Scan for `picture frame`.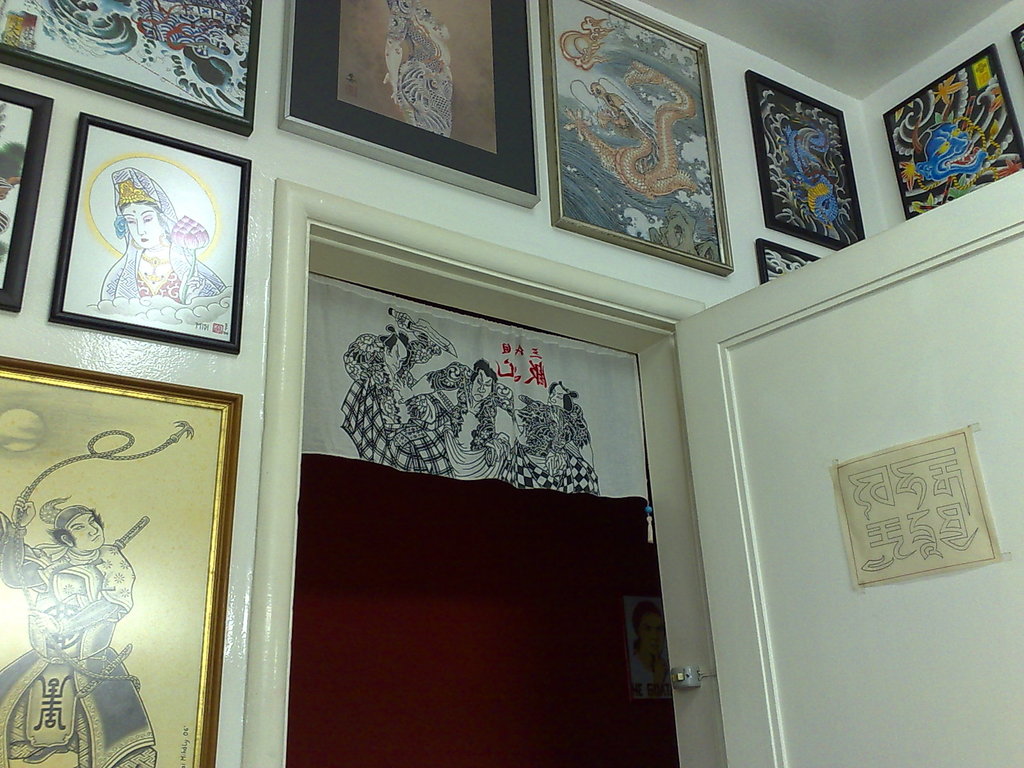
Scan result: locate(540, 0, 730, 307).
